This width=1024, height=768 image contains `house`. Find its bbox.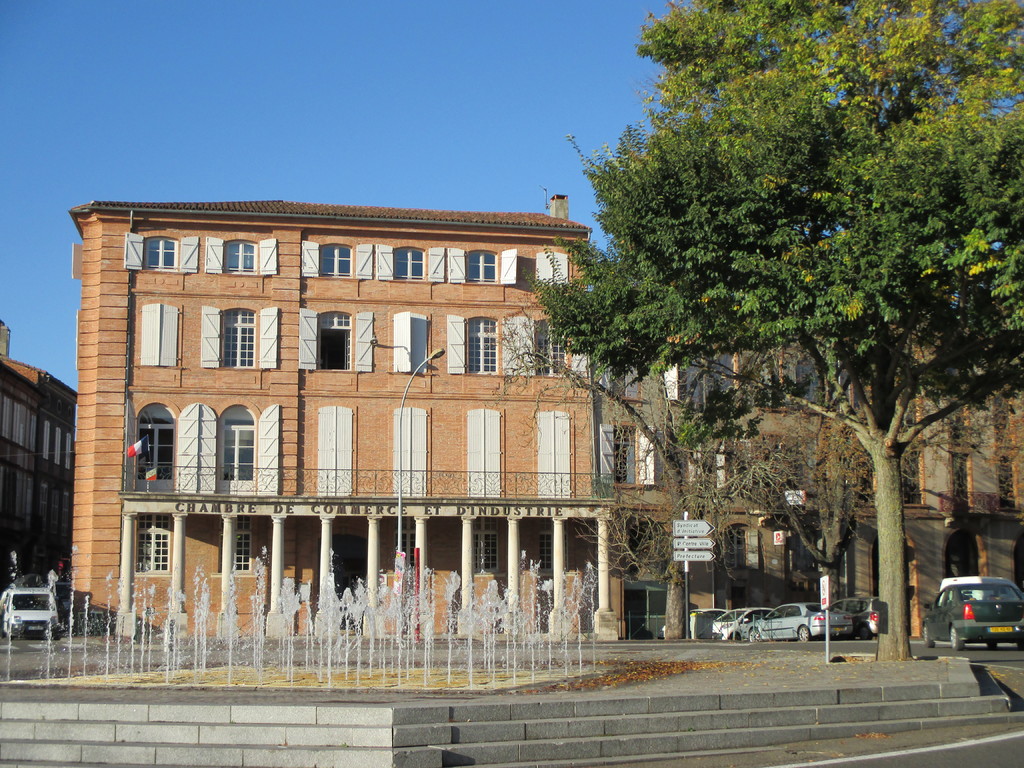
[5,318,90,589].
